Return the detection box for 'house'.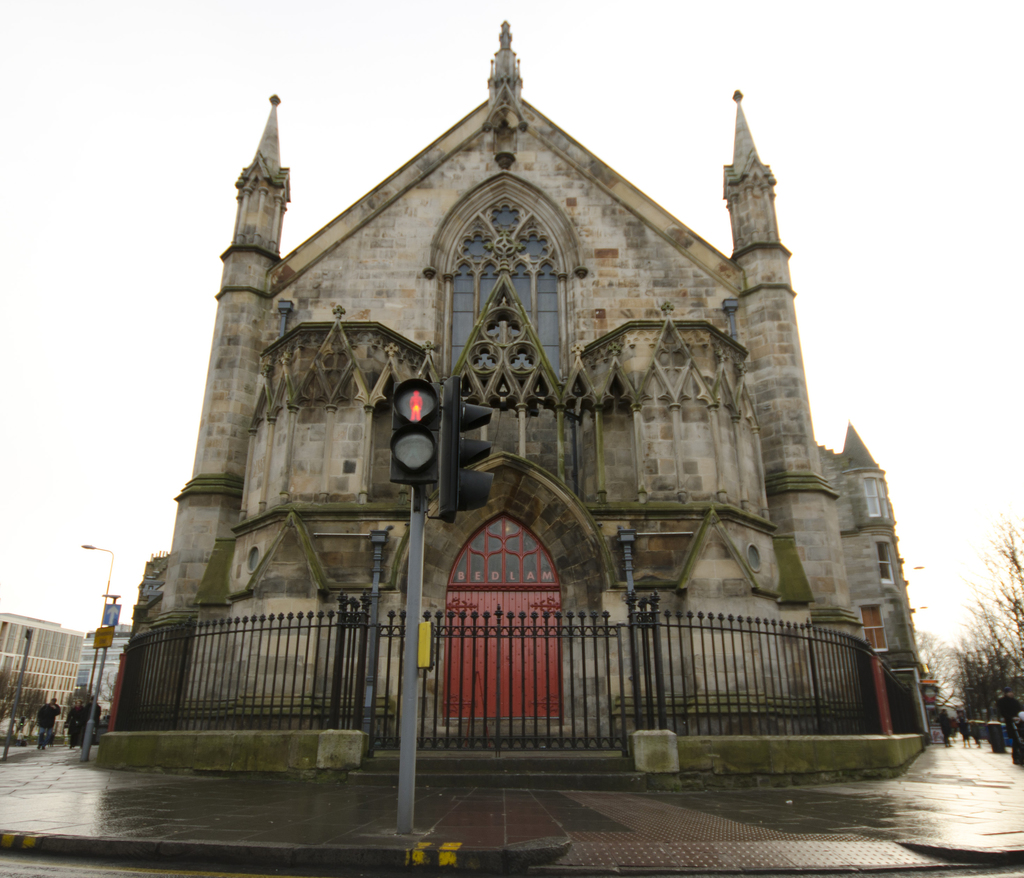
Rect(81, 8, 948, 772).
